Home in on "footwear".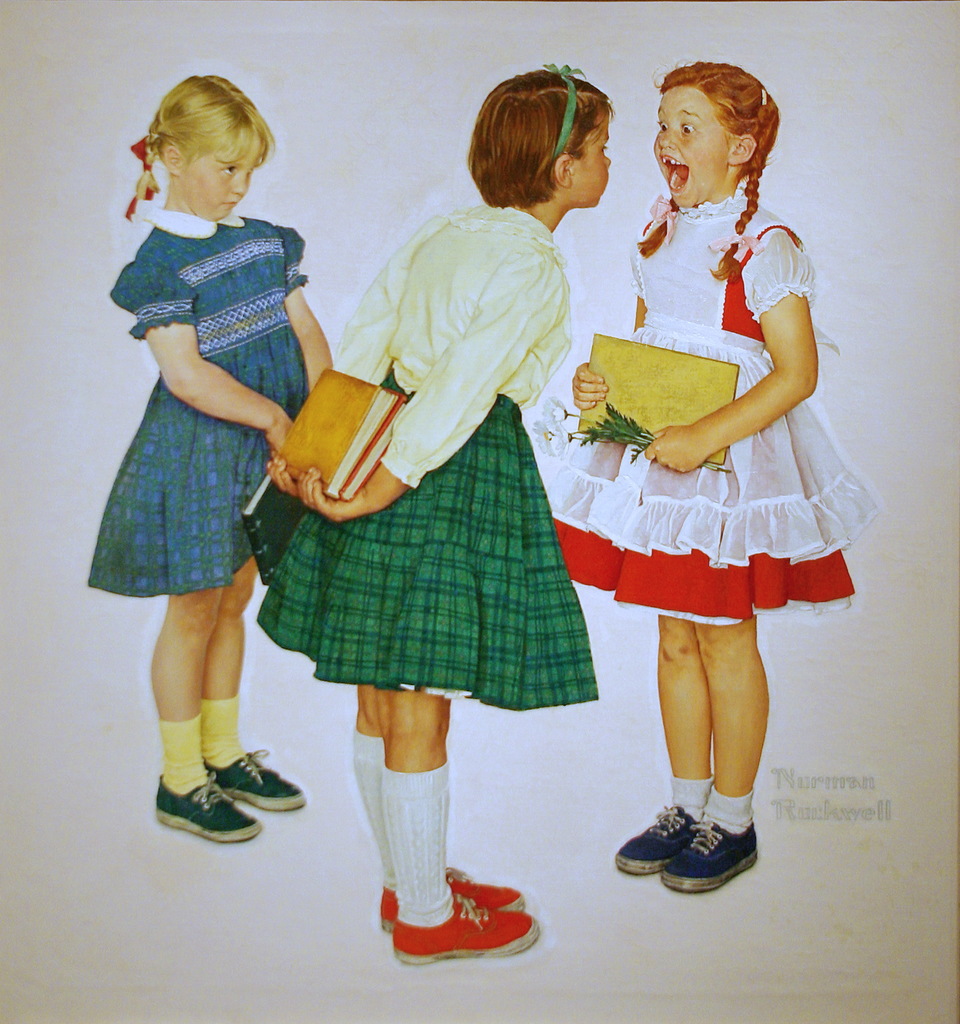
Homed in at 391, 886, 538, 967.
